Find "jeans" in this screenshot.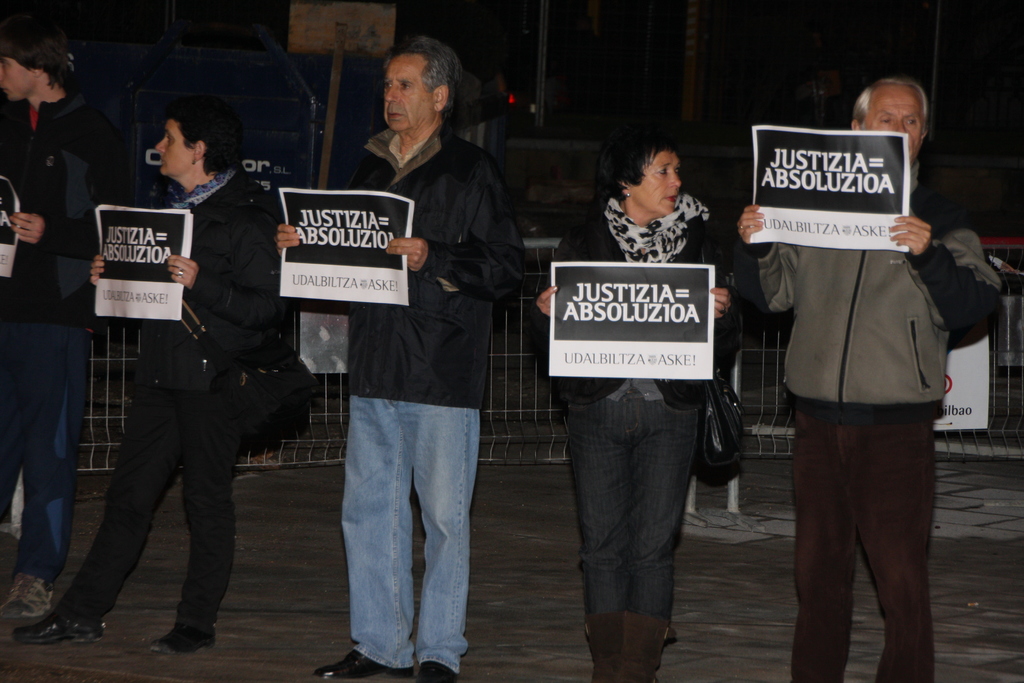
The bounding box for "jeans" is detection(539, 395, 712, 680).
